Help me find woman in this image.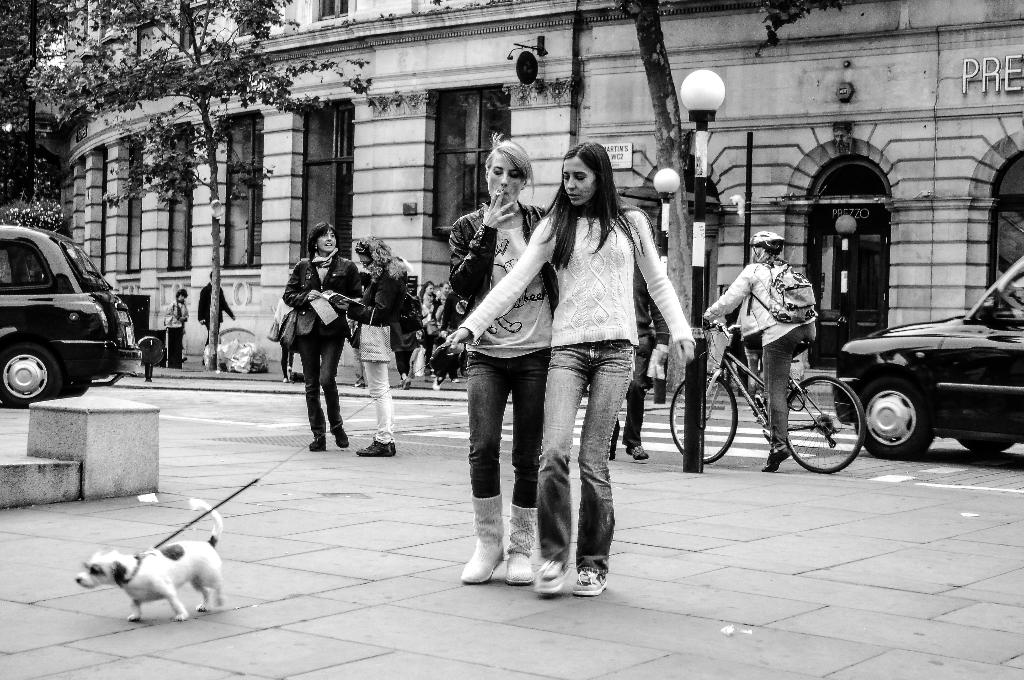
Found it: BBox(164, 292, 191, 368).
